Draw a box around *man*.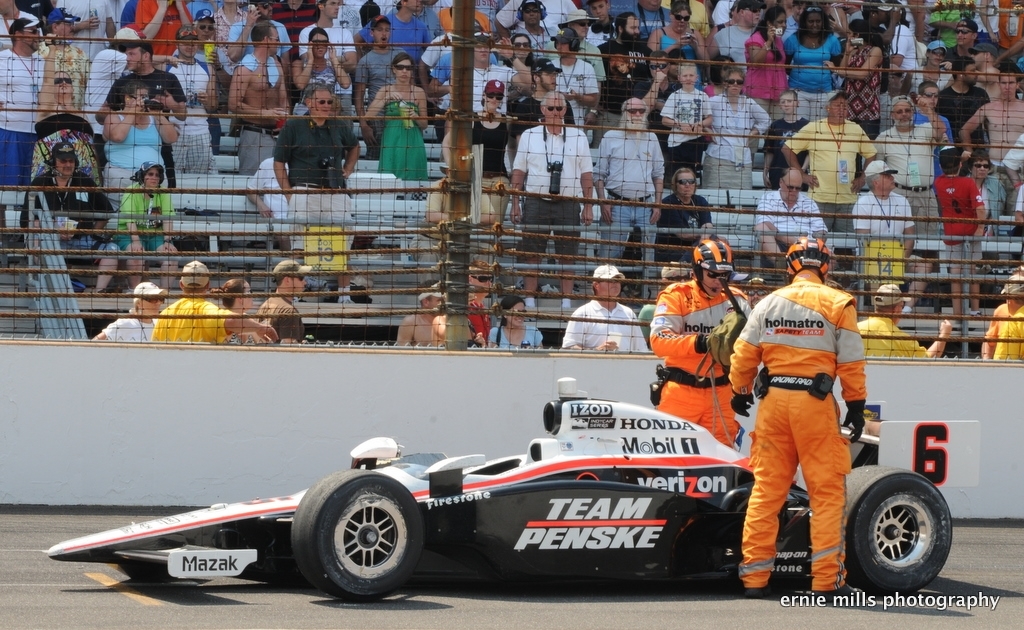
(left=257, top=260, right=315, bottom=347).
